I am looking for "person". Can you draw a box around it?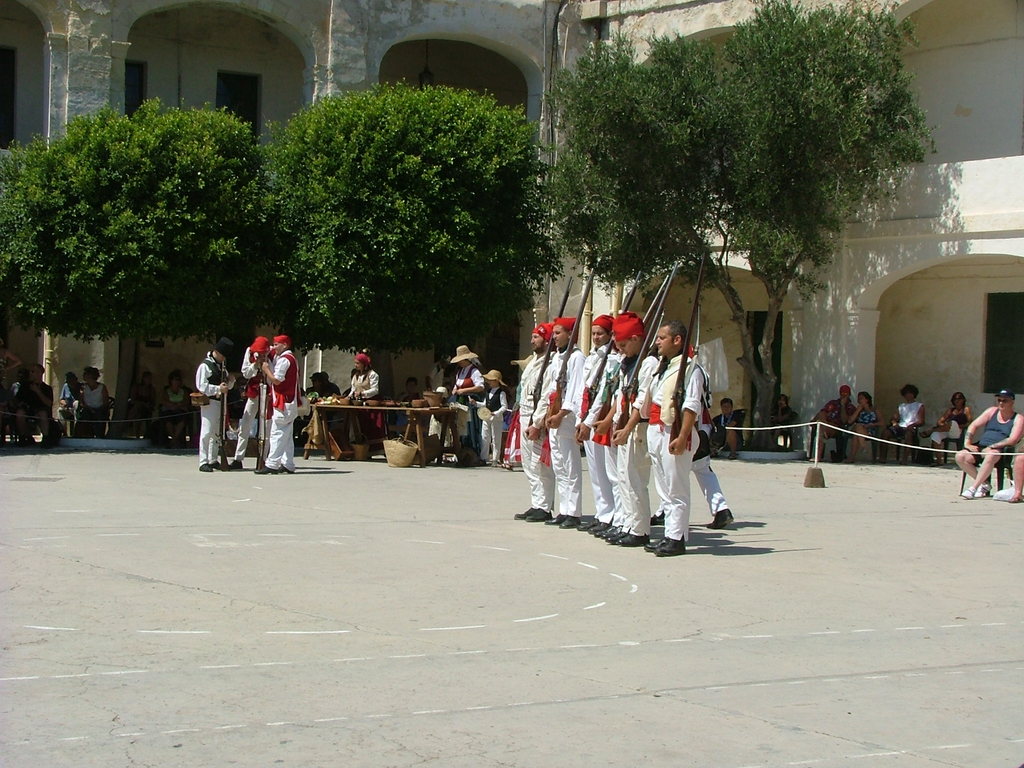
Sure, the bounding box is box(959, 388, 1023, 500).
